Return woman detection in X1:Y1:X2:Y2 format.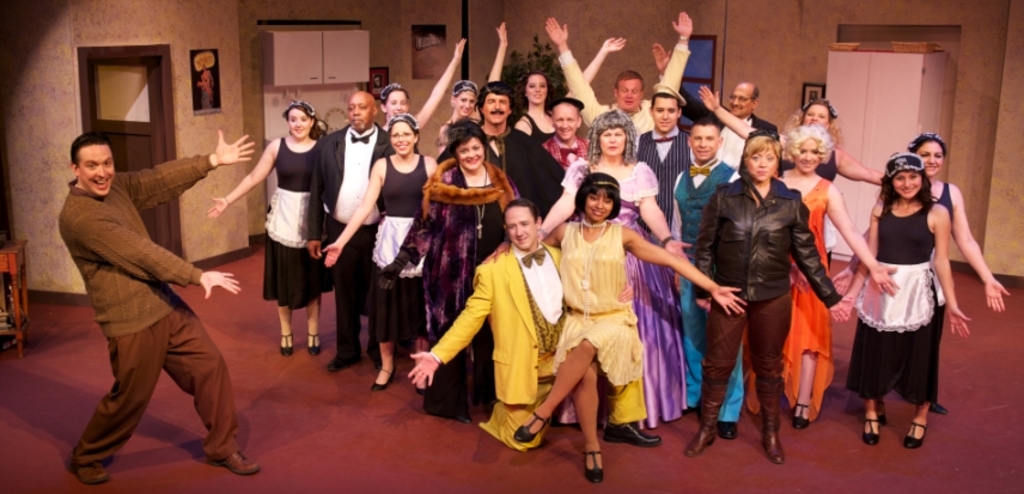
537:105:696:434.
